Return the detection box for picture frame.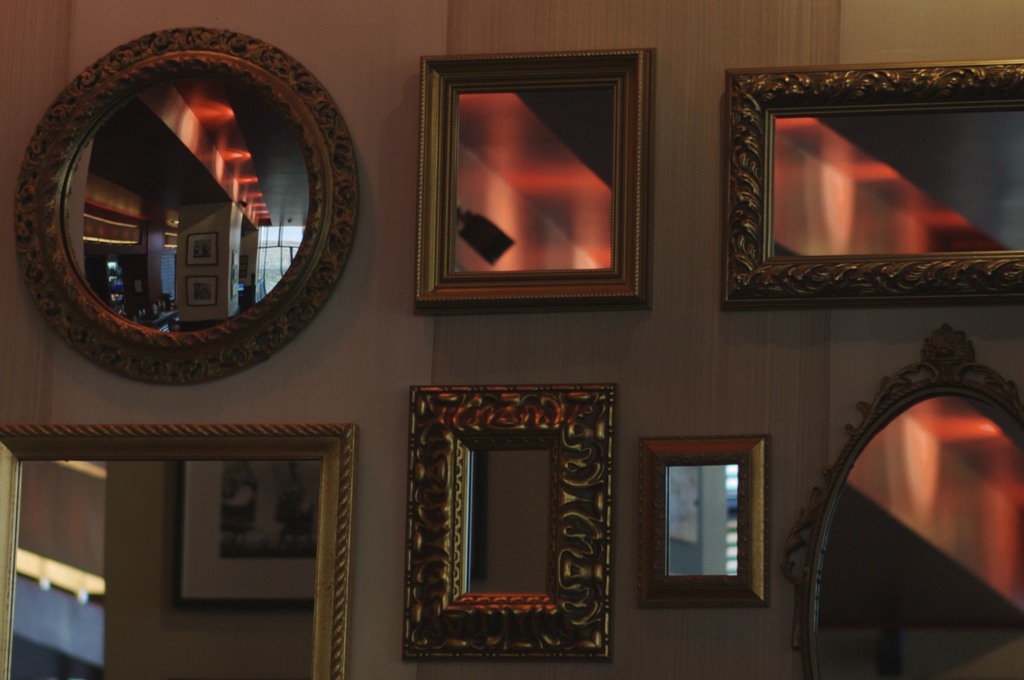
l=401, t=361, r=615, b=662.
